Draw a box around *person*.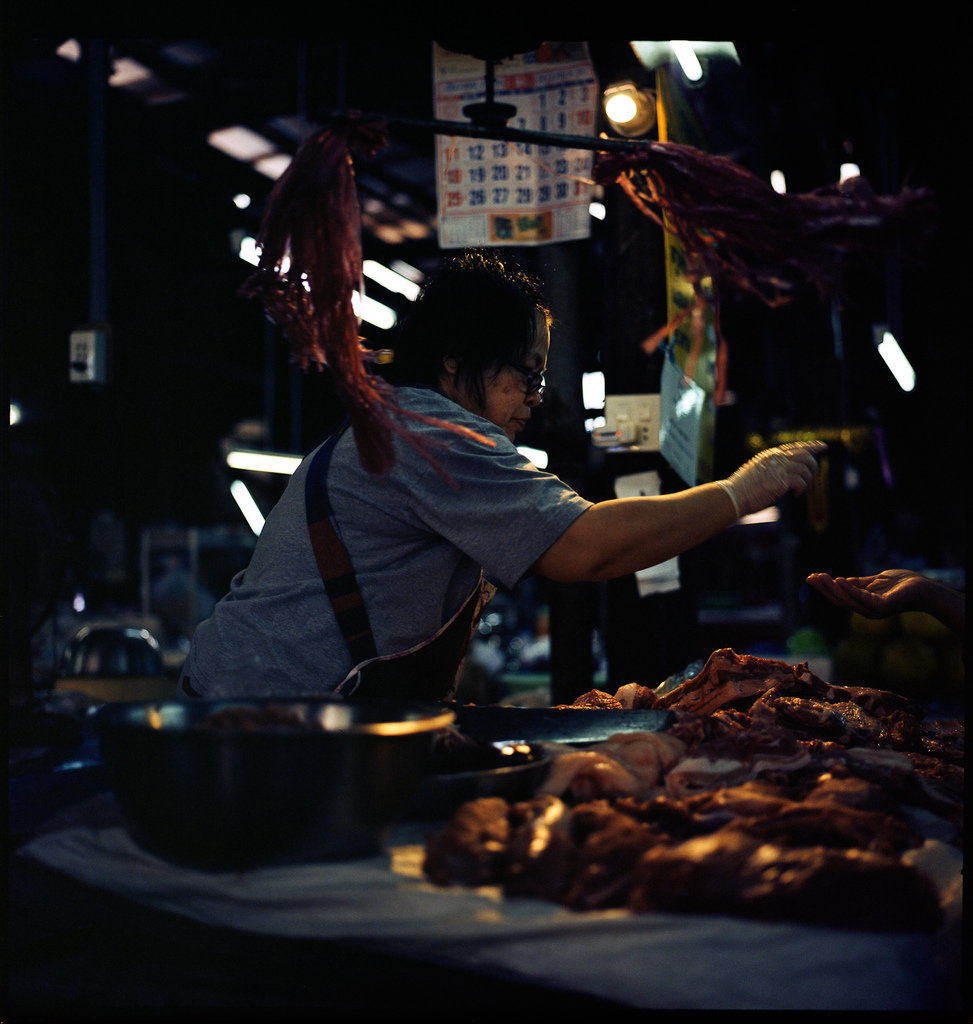
rect(115, 280, 688, 788).
